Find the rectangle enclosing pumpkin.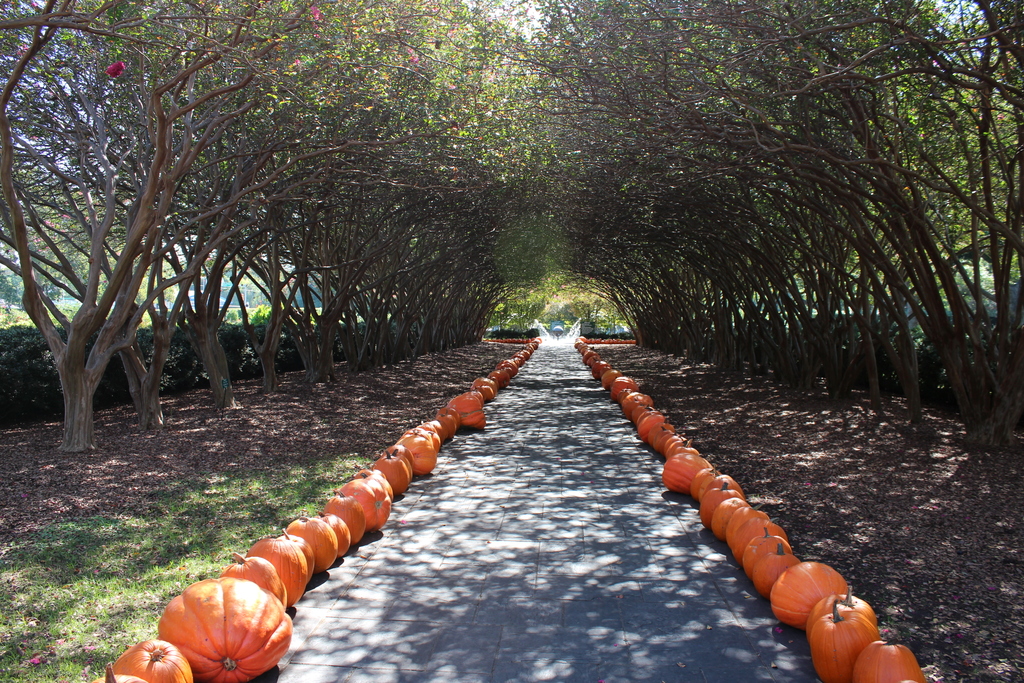
660,444,707,497.
